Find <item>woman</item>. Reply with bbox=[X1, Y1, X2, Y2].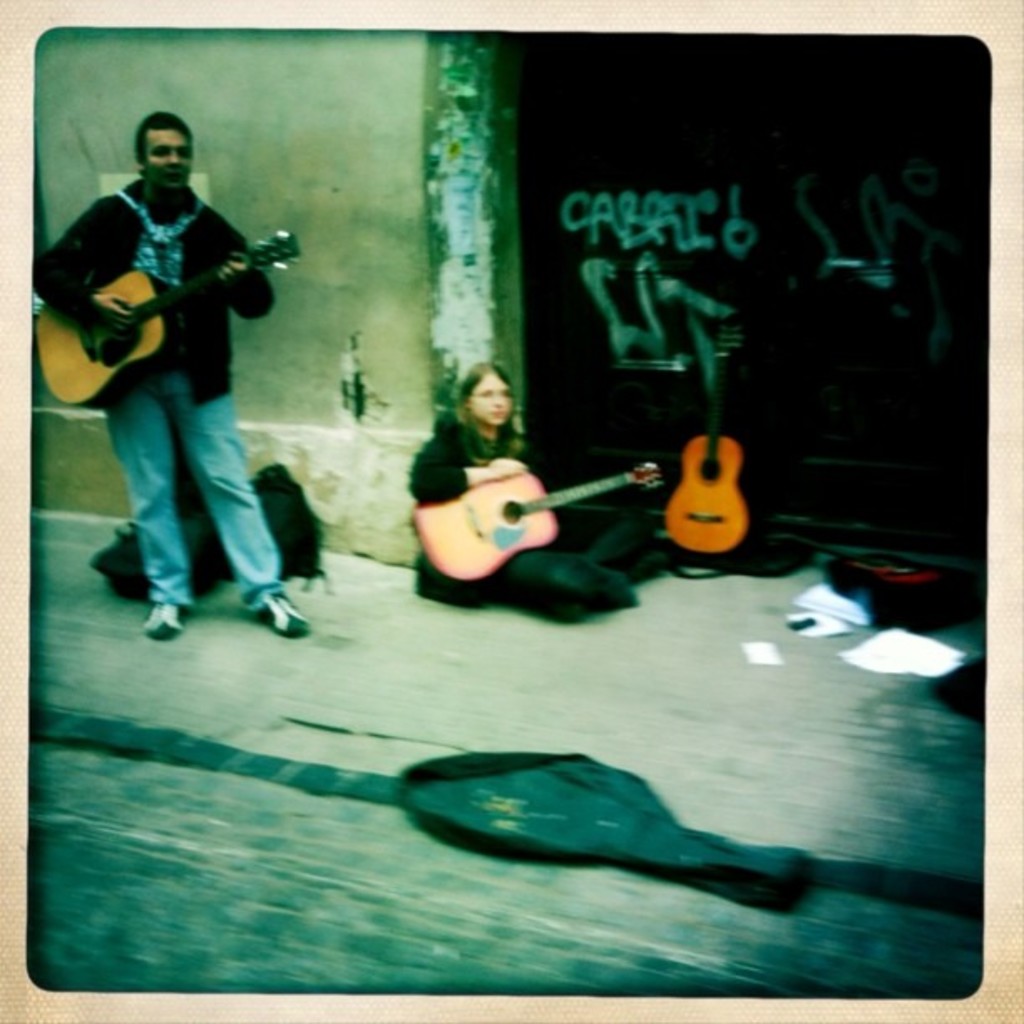
bbox=[397, 348, 579, 624].
